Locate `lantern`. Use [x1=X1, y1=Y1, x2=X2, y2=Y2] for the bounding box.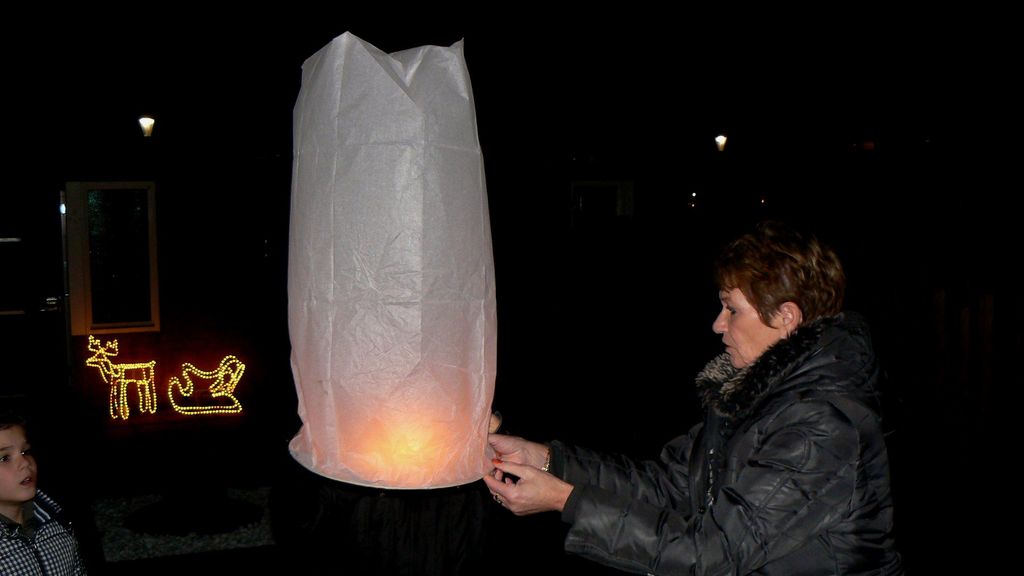
[x1=279, y1=0, x2=524, y2=492].
